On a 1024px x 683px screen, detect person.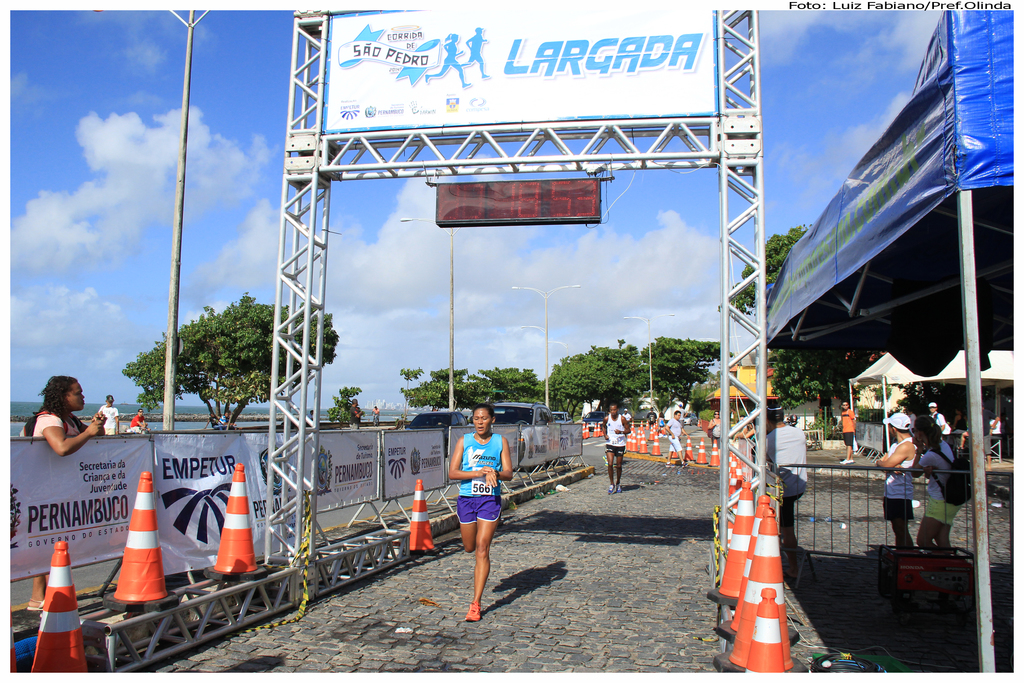
detection(927, 397, 954, 440).
